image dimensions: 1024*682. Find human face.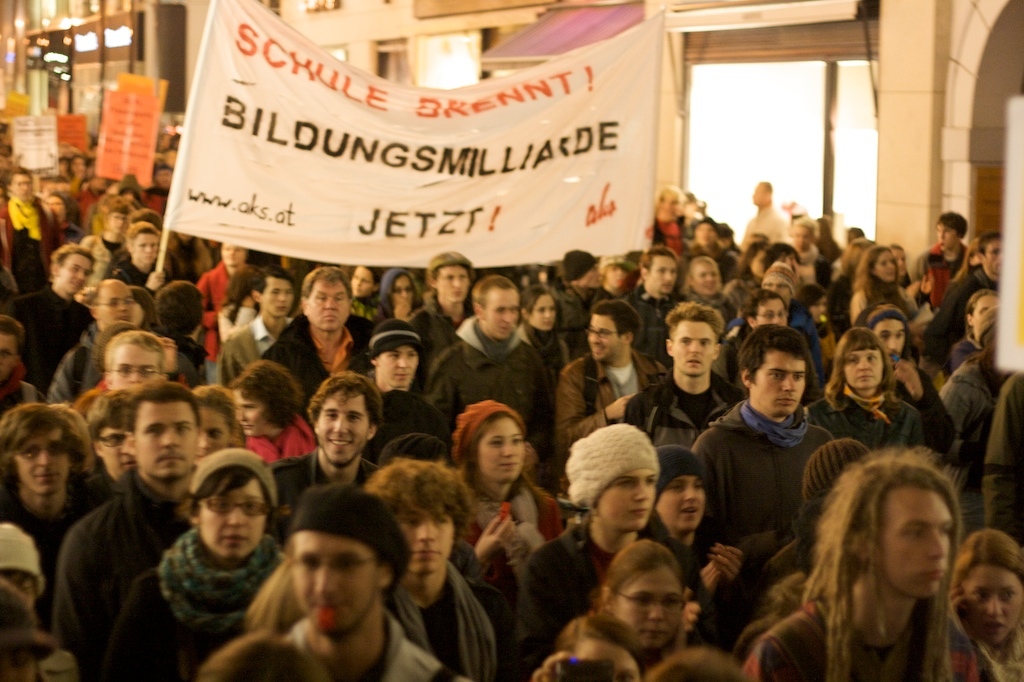
396:502:461:574.
